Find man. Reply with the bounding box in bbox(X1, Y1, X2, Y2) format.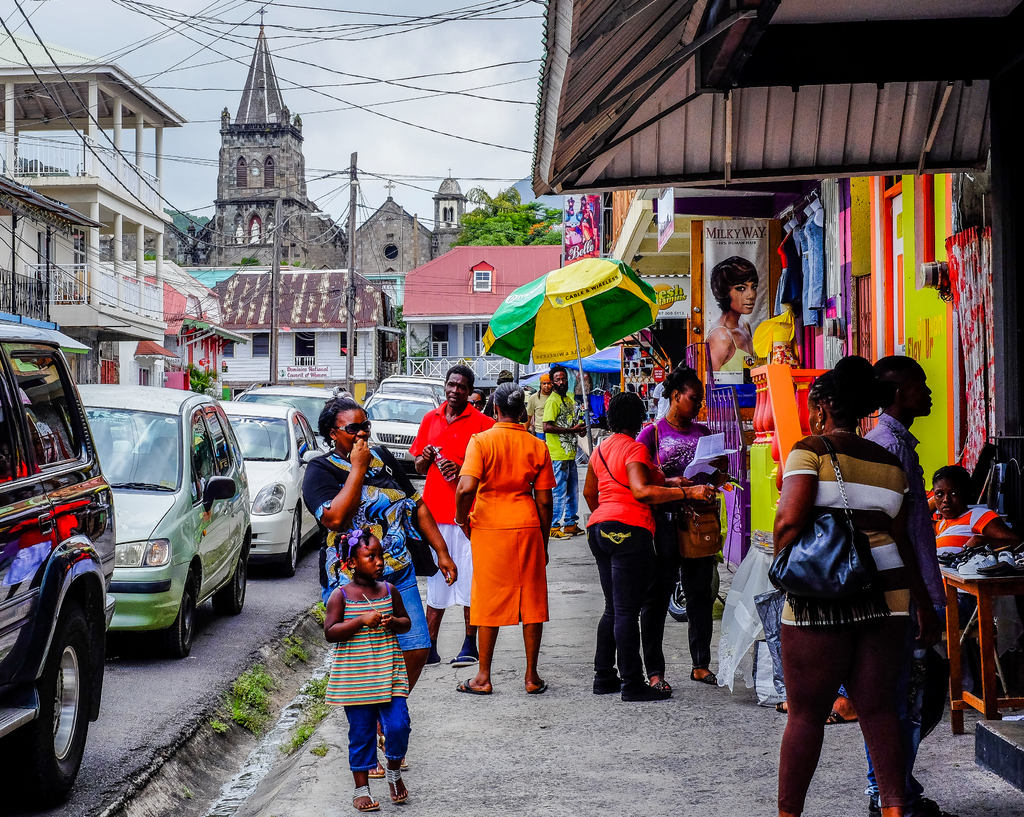
bbox(867, 354, 943, 814).
